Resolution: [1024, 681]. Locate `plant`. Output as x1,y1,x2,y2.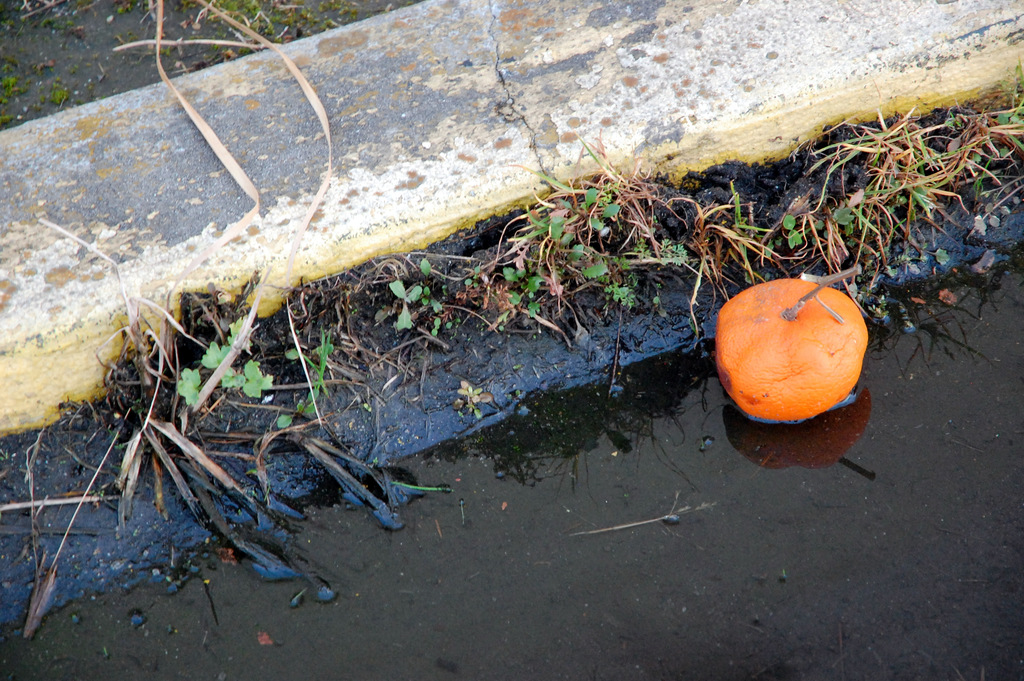
500,268,523,281.
